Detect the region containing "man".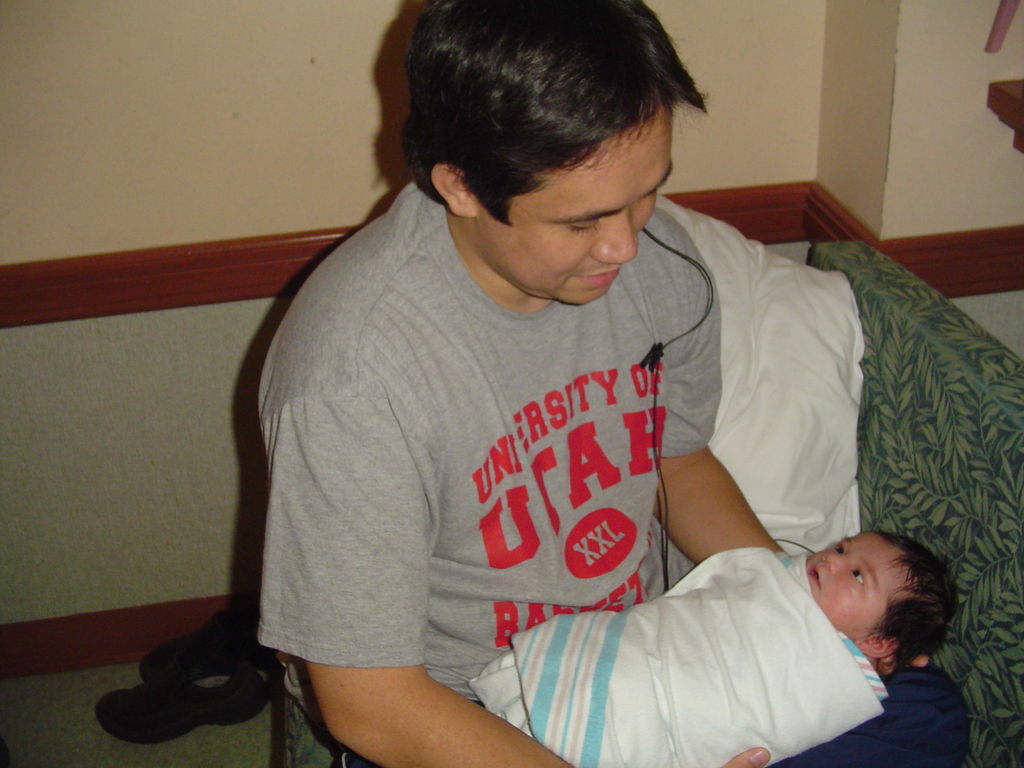
207/18/981/762.
